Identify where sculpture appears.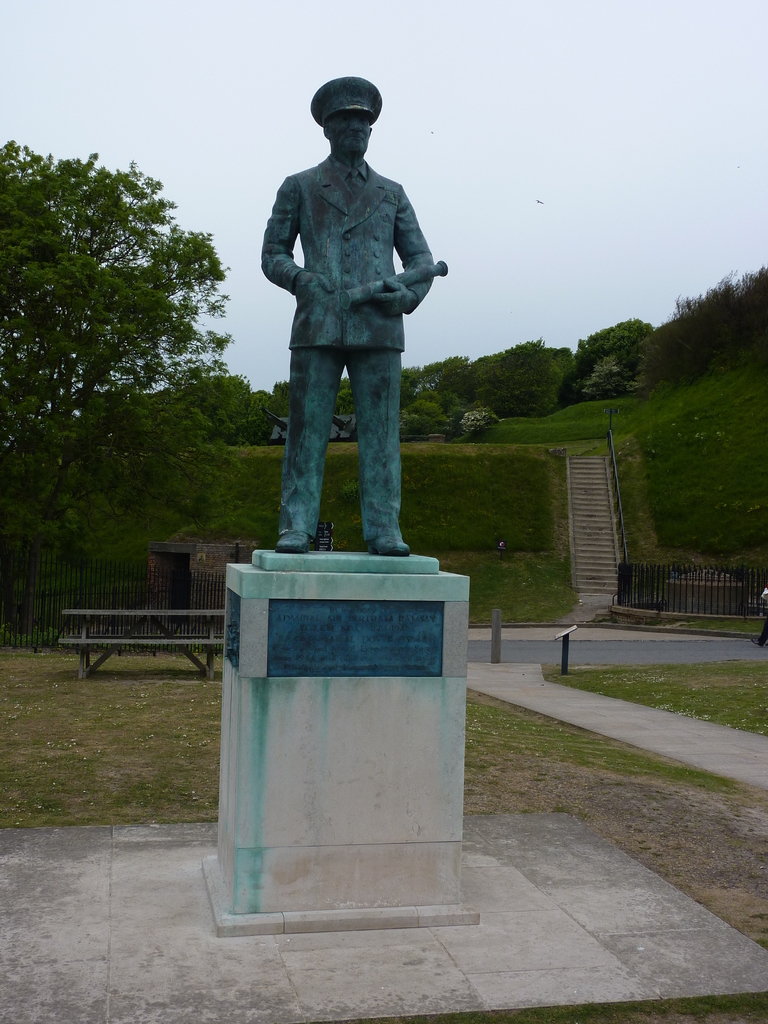
Appears at 248:49:452:581.
